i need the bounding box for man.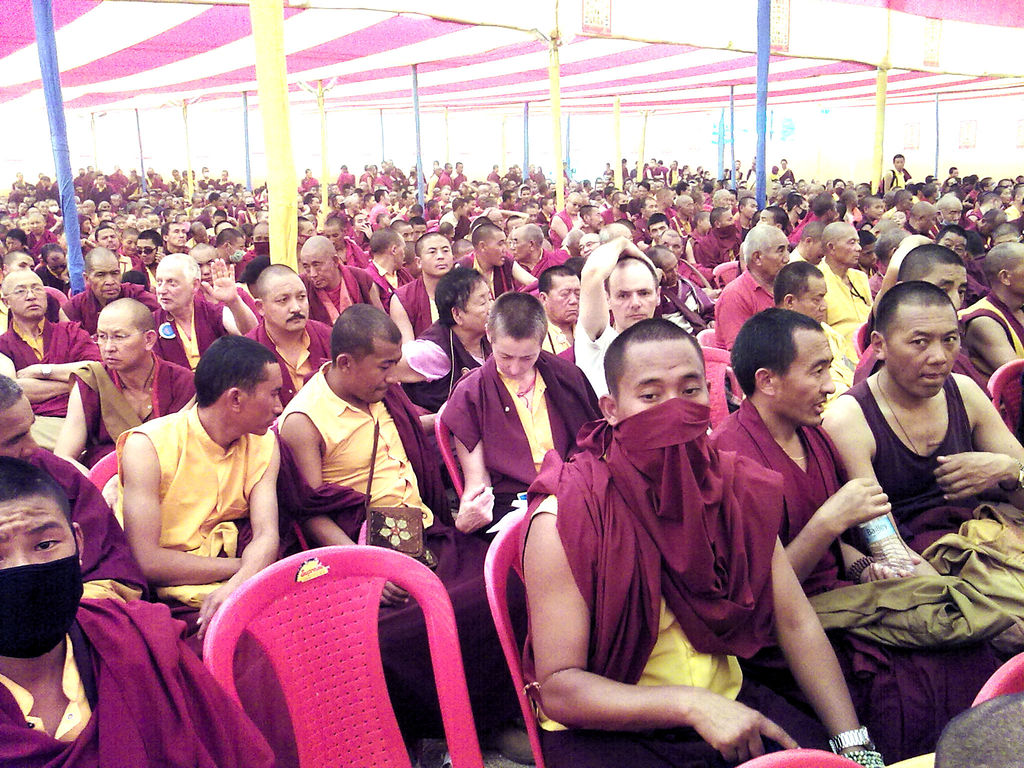
Here it is: <region>882, 150, 916, 197</region>.
